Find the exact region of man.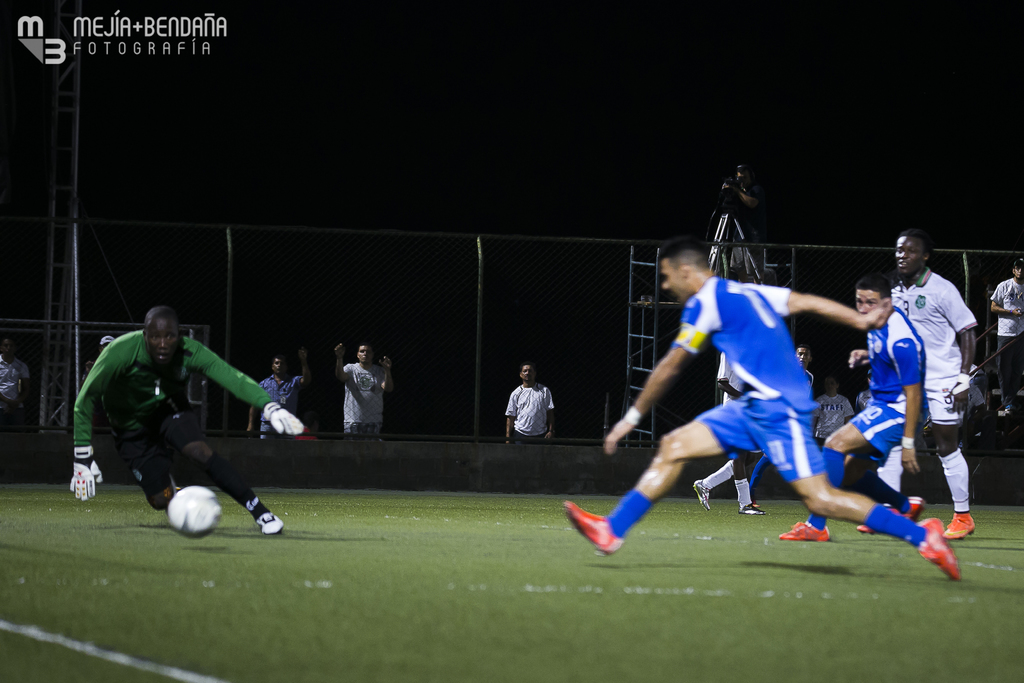
Exact region: <box>776,277,929,545</box>.
